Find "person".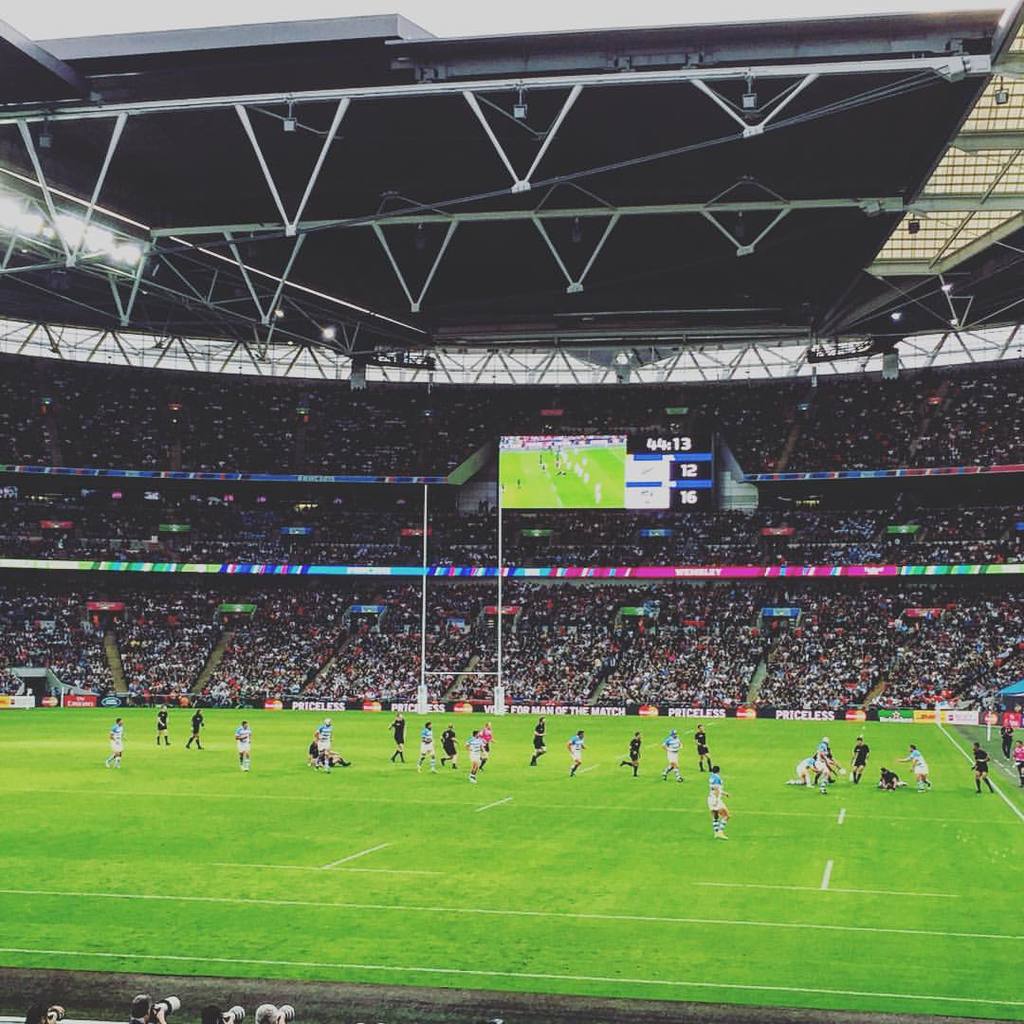
detection(692, 724, 712, 771).
